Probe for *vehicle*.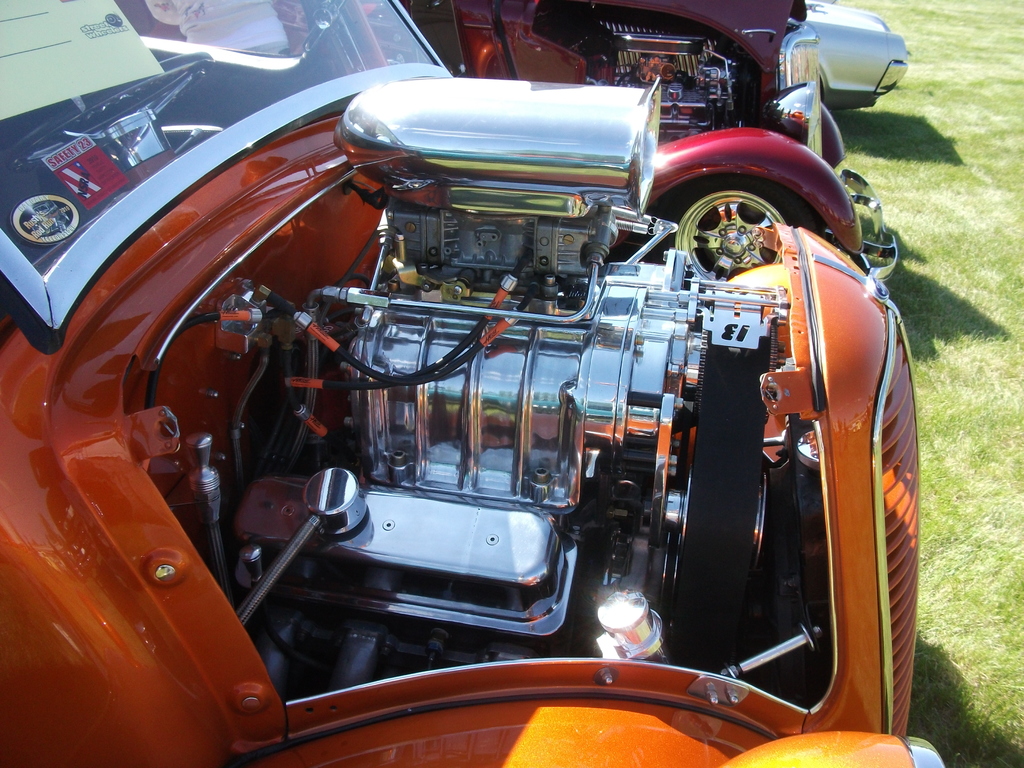
Probe result: crop(104, 0, 895, 279).
